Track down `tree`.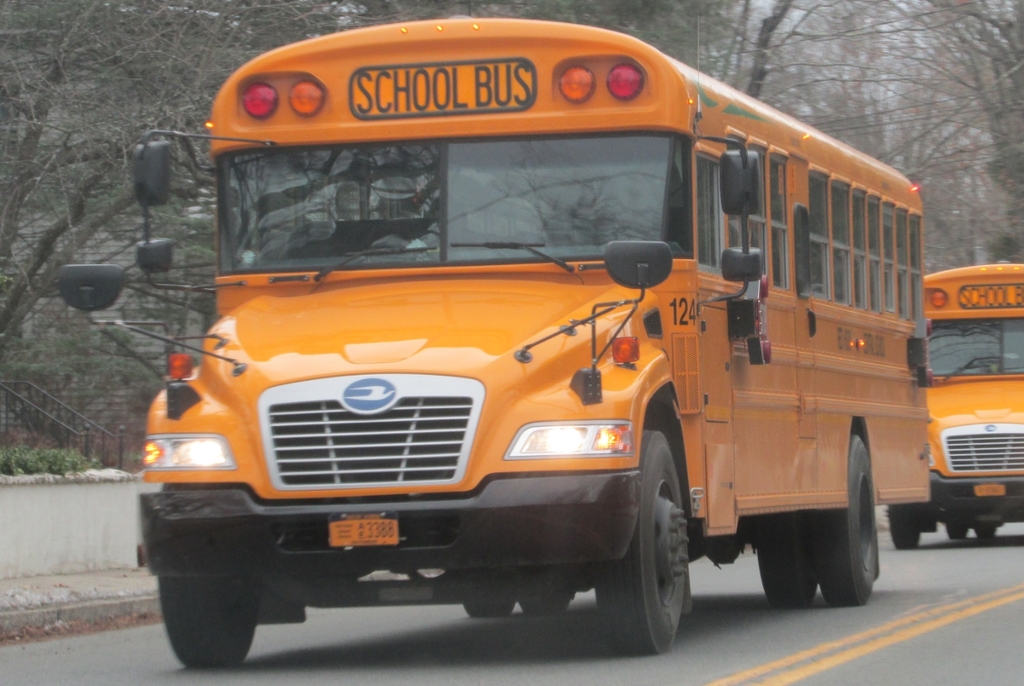
Tracked to bbox=[533, 0, 965, 163].
